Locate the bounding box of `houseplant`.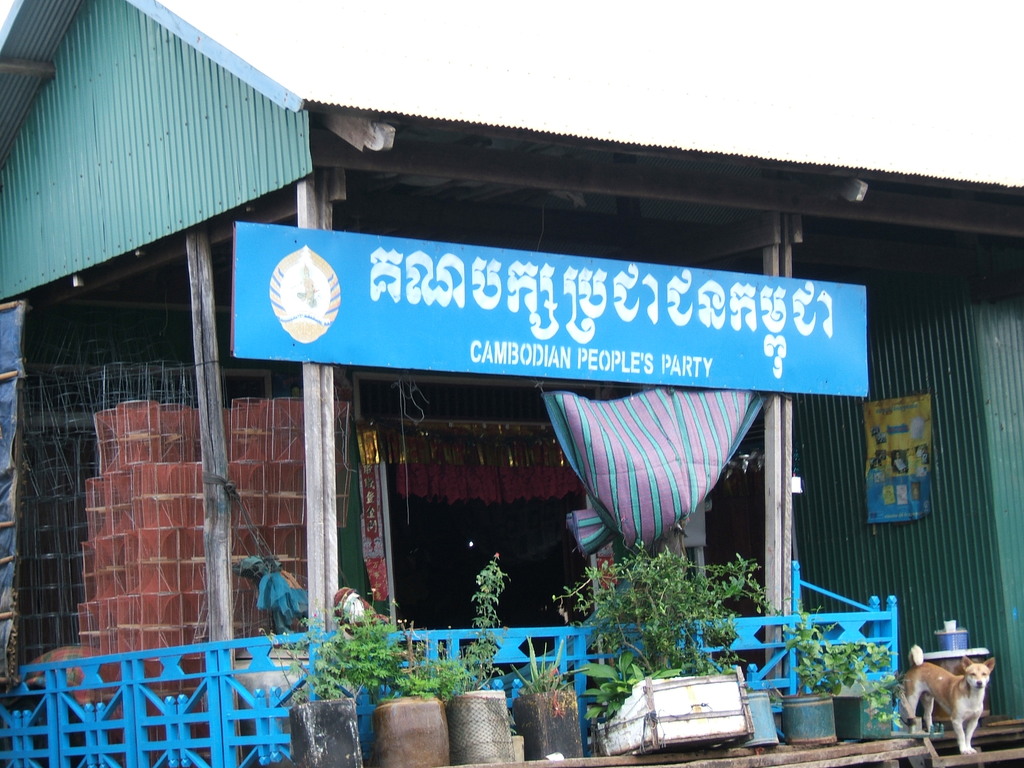
Bounding box: [left=824, top=646, right=899, bottom=740].
